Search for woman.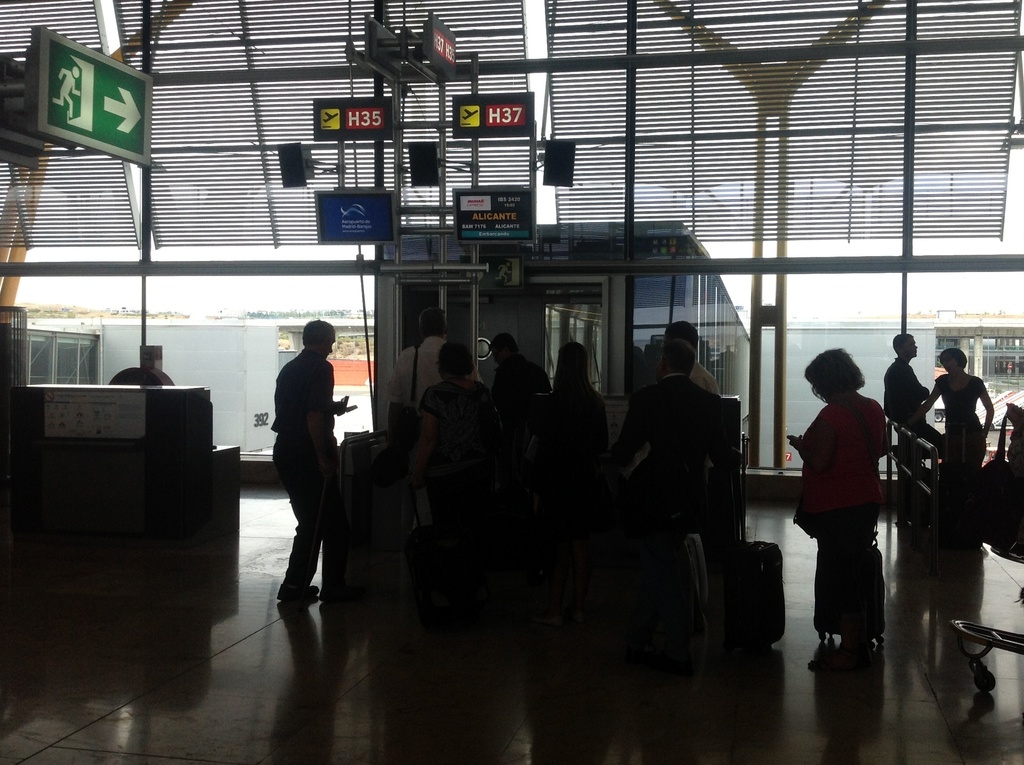
Found at select_region(804, 330, 904, 691).
